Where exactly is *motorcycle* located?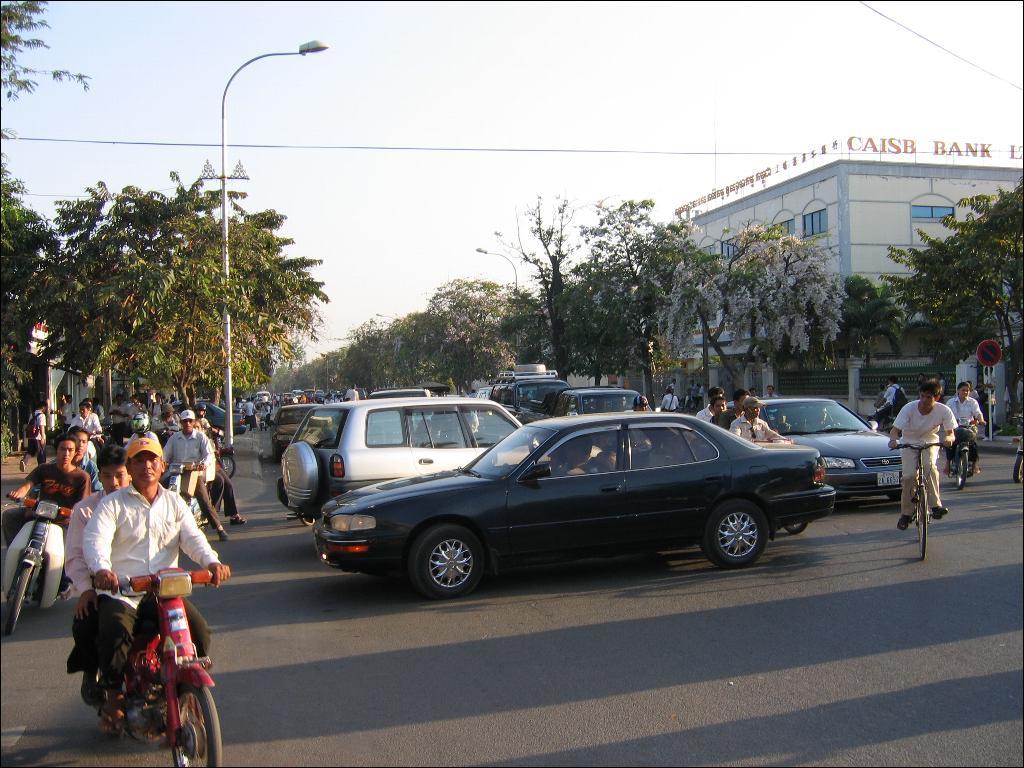
Its bounding box is x1=1010 y1=416 x2=1023 y2=485.
